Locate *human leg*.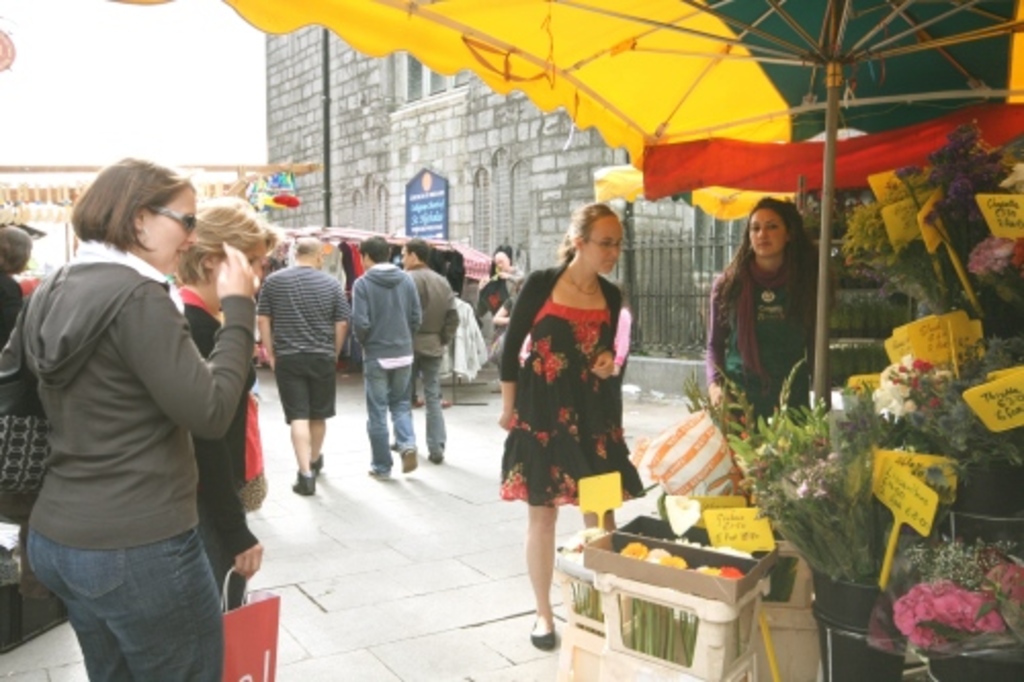
Bounding box: bbox=[424, 348, 442, 455].
